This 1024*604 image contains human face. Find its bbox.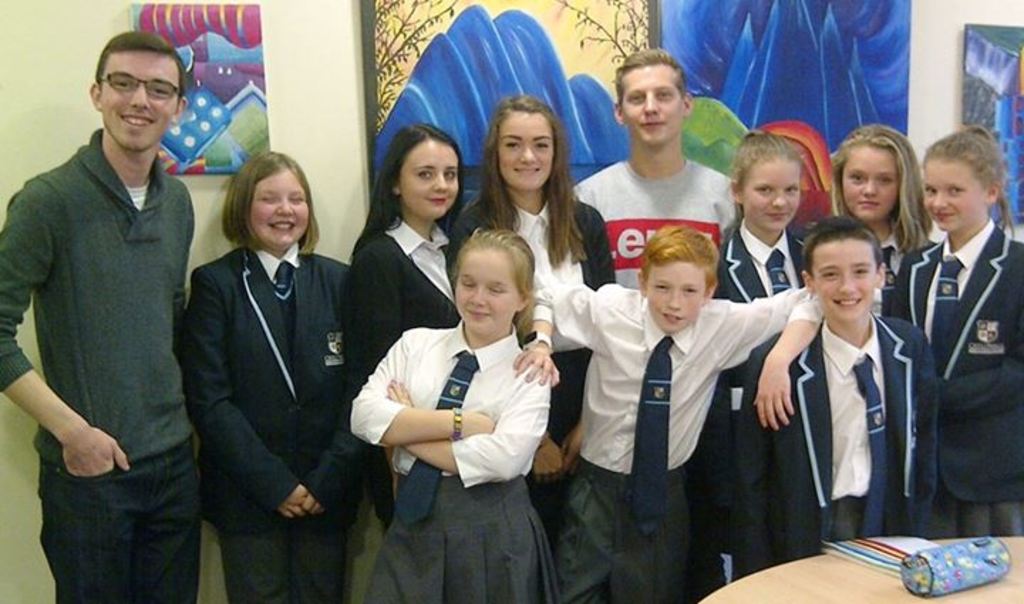
select_region(622, 67, 683, 141).
